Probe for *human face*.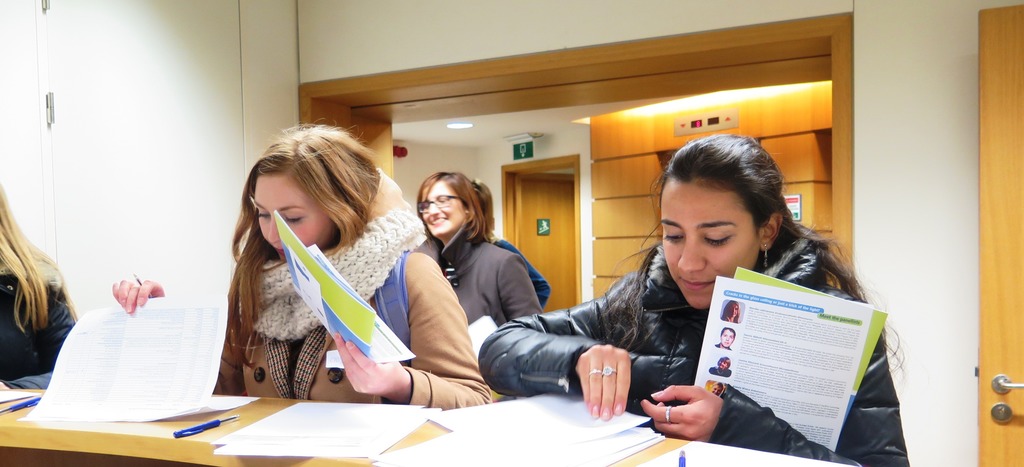
Probe result: region(420, 181, 464, 240).
